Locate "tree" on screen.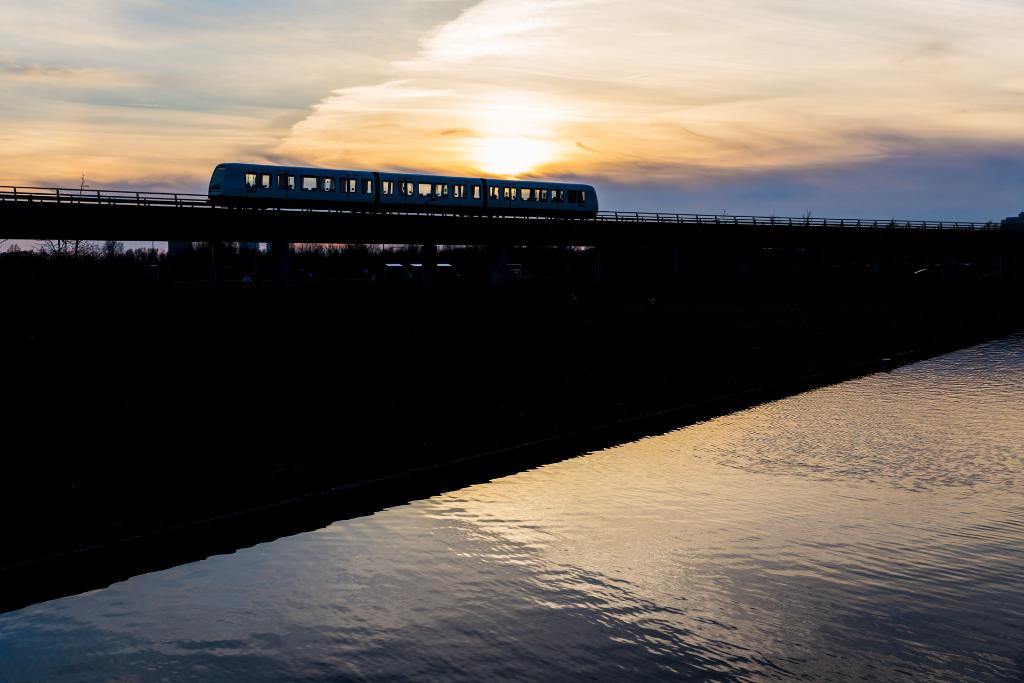
On screen at {"left": 137, "top": 245, "right": 152, "bottom": 280}.
